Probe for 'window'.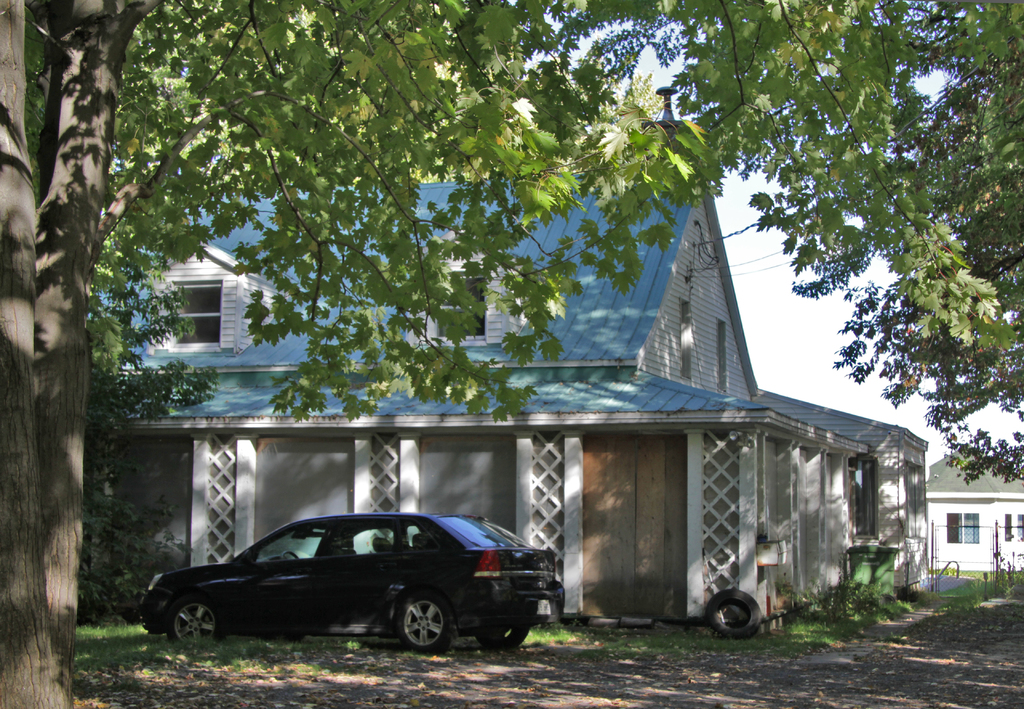
Probe result: detection(950, 512, 980, 543).
